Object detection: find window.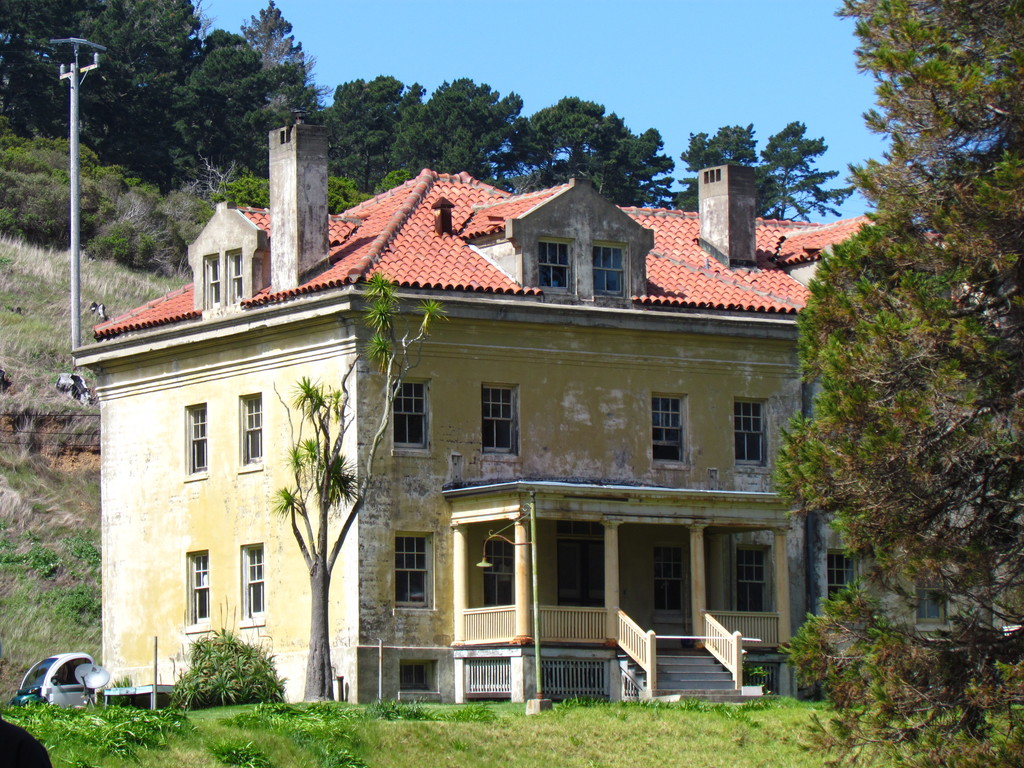
{"left": 829, "top": 550, "right": 866, "bottom": 599}.
